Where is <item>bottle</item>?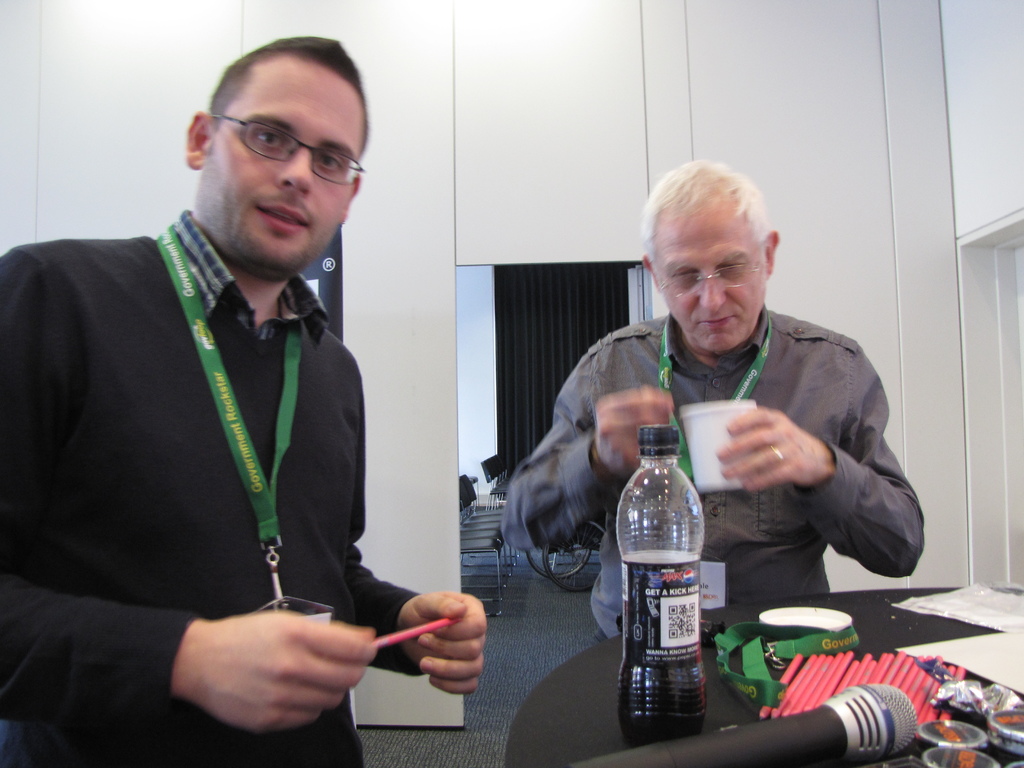
box(611, 428, 717, 740).
